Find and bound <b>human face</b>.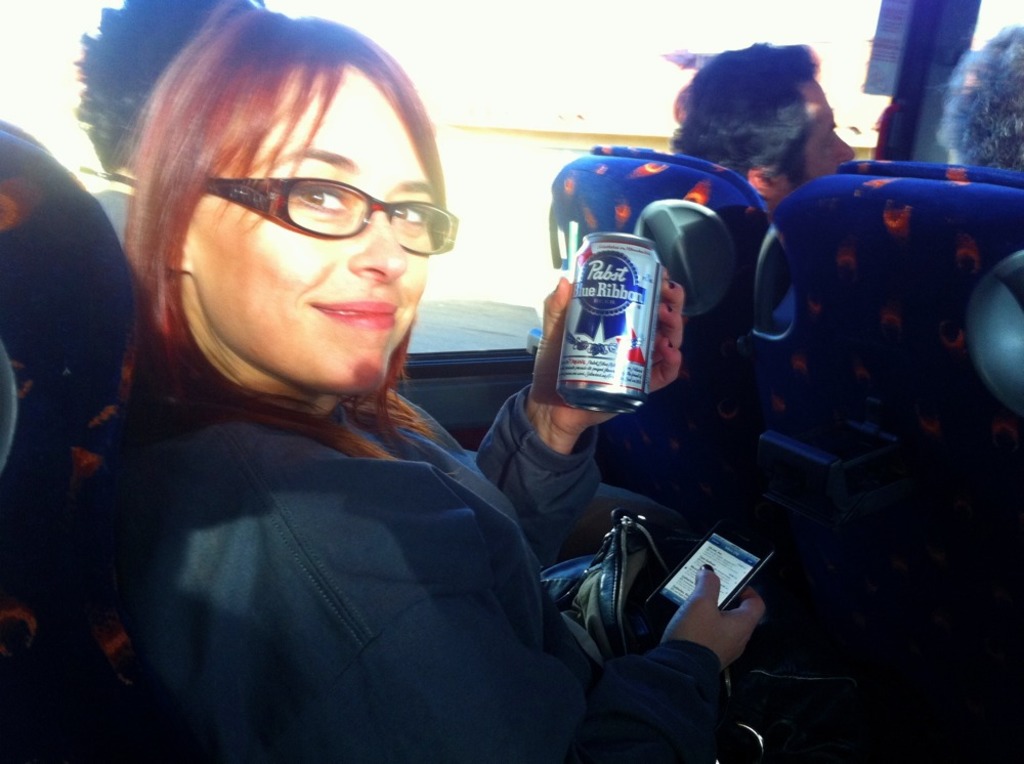
Bound: box(202, 84, 466, 406).
